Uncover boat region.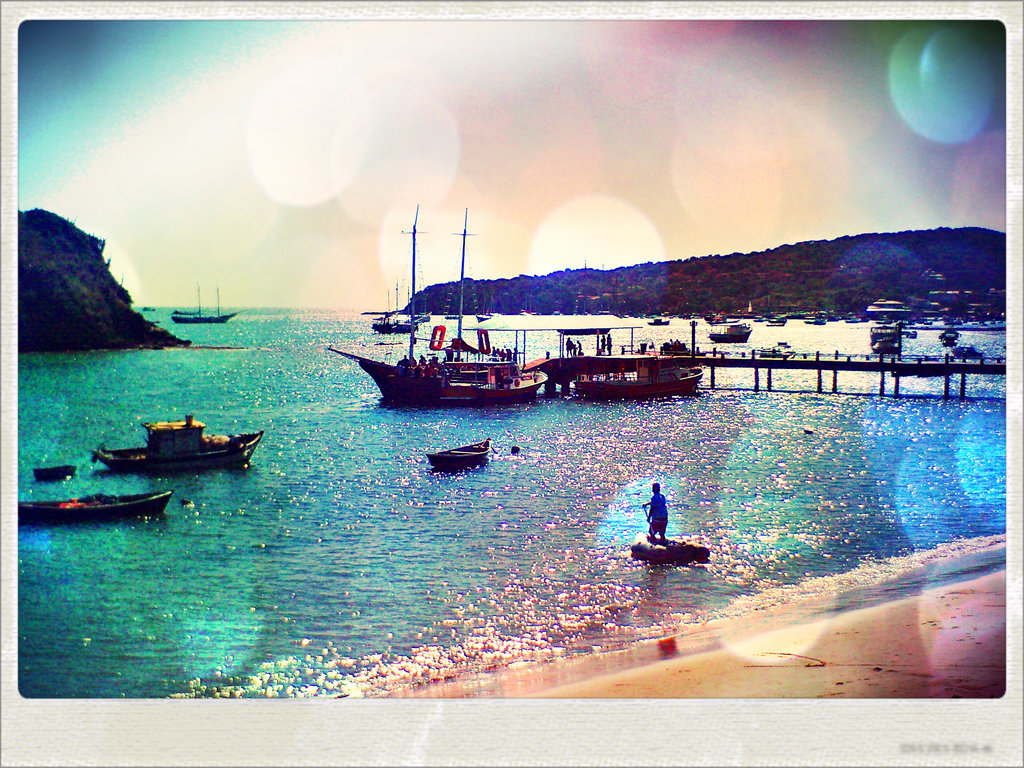
Uncovered: bbox=[869, 328, 901, 352].
